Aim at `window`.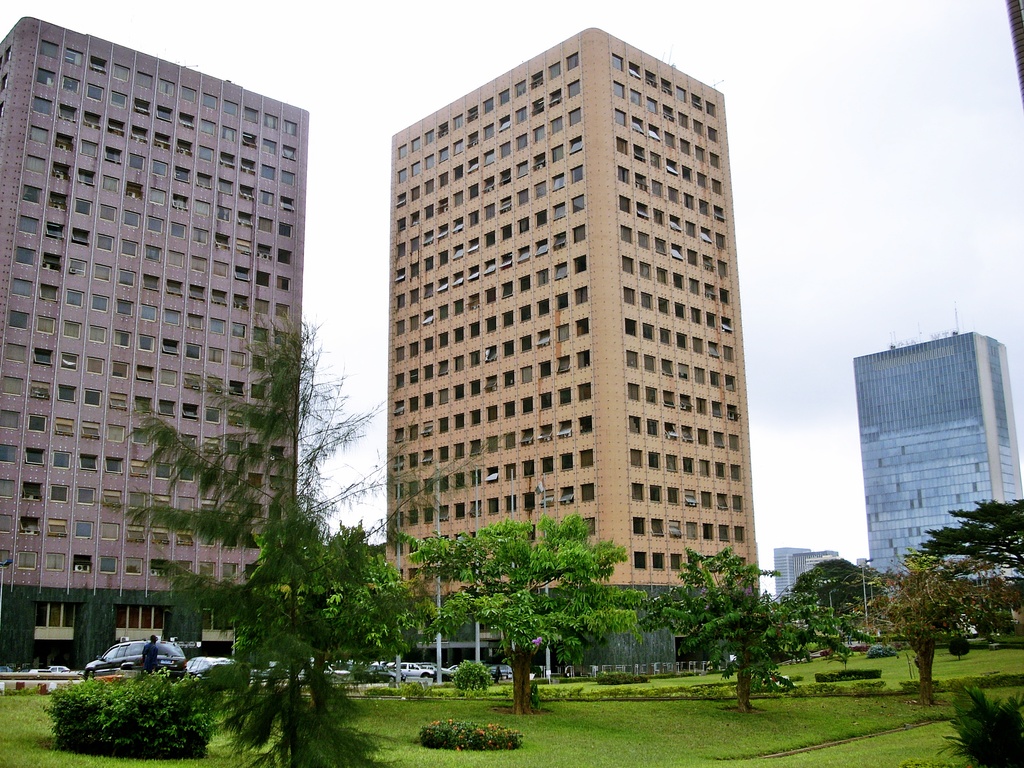
Aimed at box(412, 161, 420, 176).
